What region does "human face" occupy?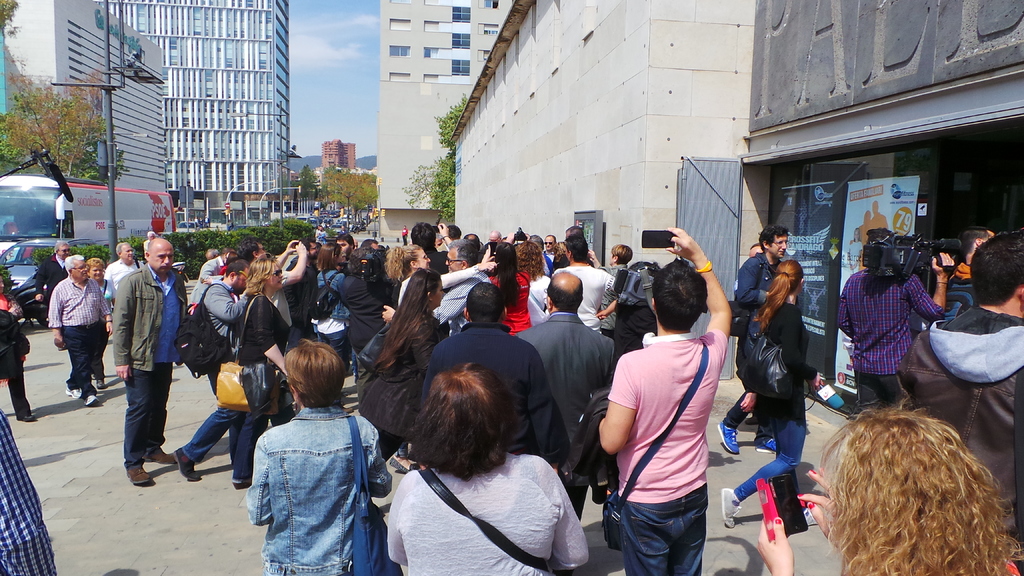
{"left": 150, "top": 242, "right": 173, "bottom": 273}.
